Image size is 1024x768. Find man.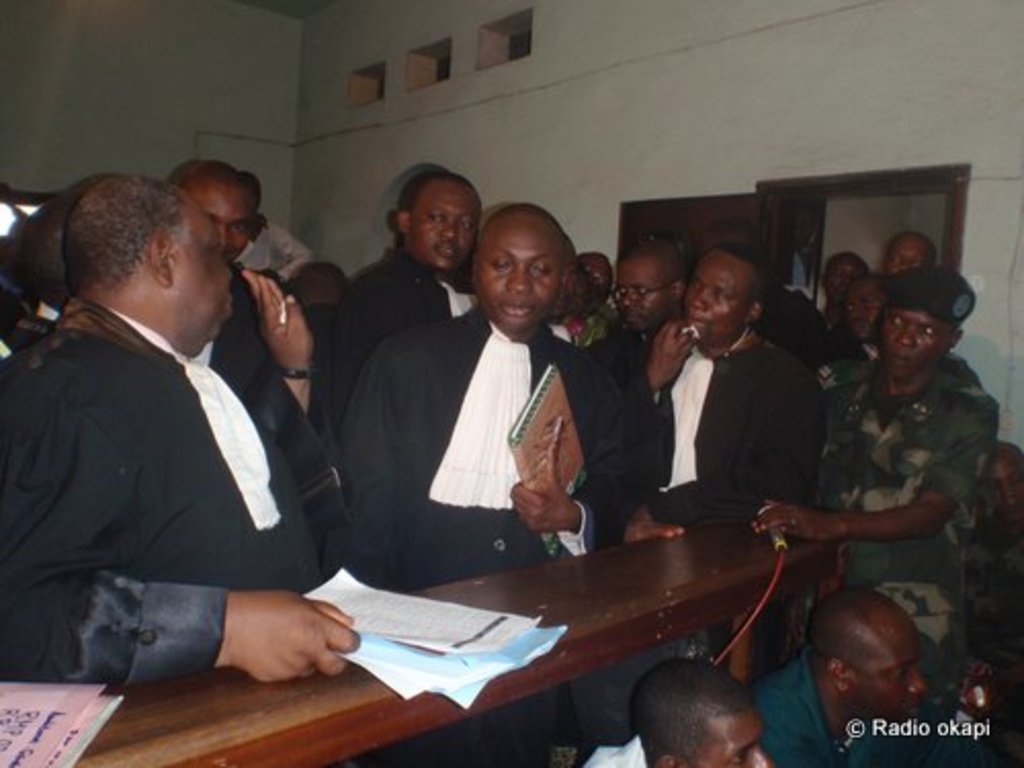
pyautogui.locateOnScreen(752, 588, 926, 766).
